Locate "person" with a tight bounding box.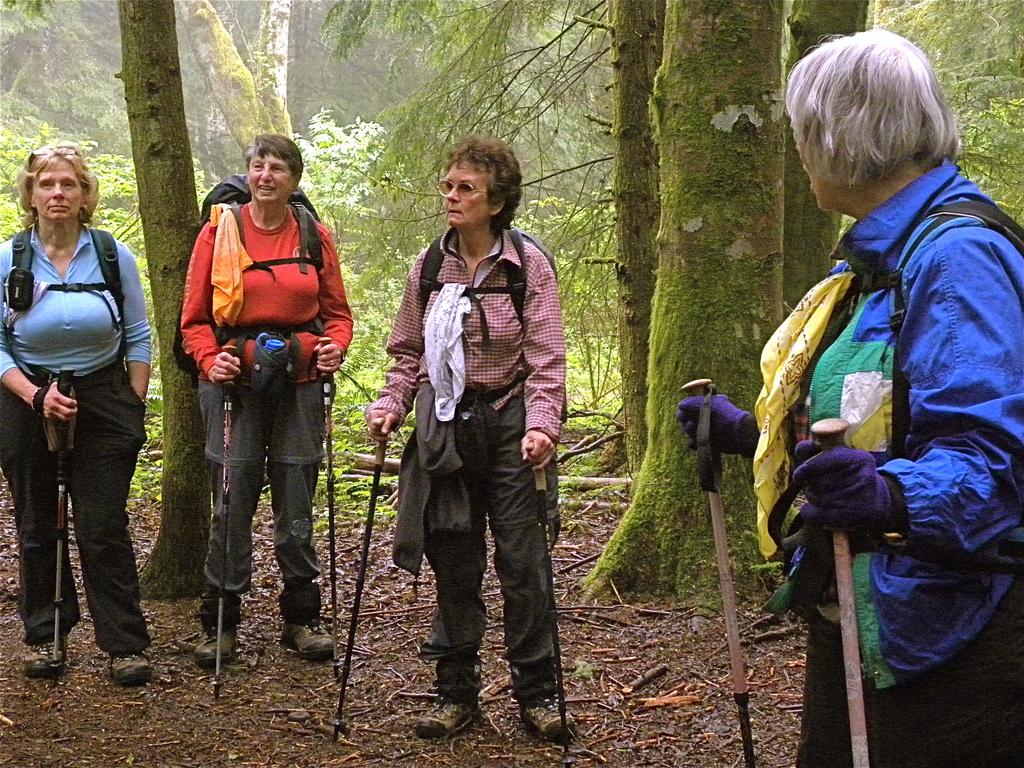
locate(676, 26, 1023, 767).
